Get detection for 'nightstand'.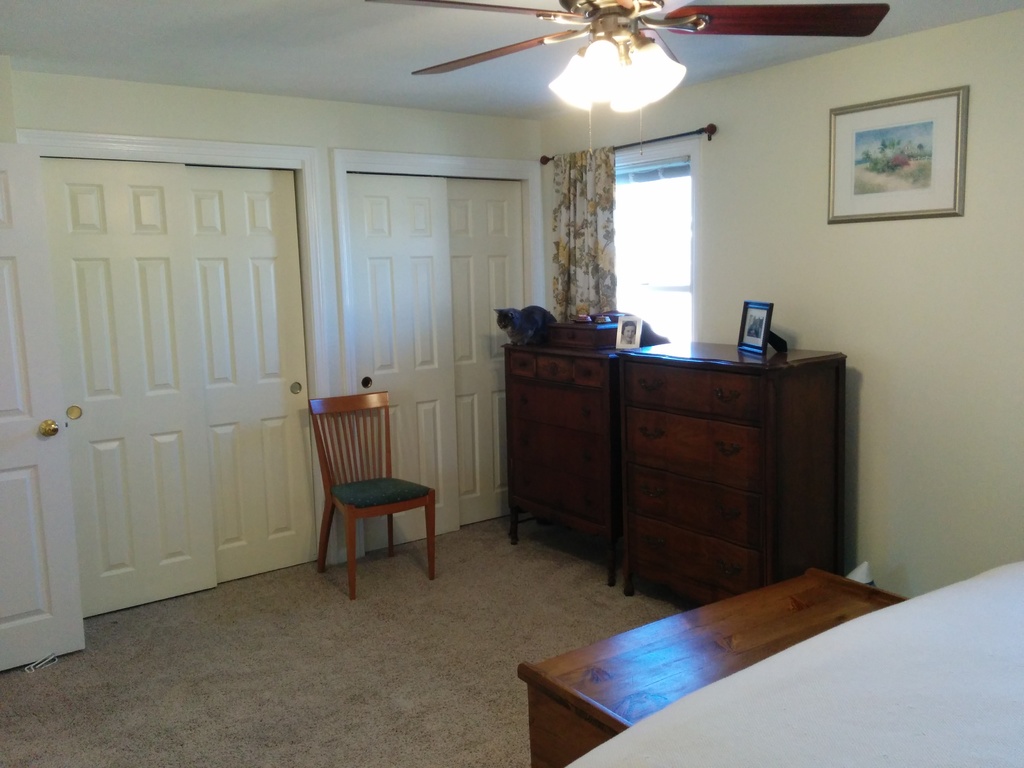
Detection: x1=506, y1=306, x2=653, y2=584.
